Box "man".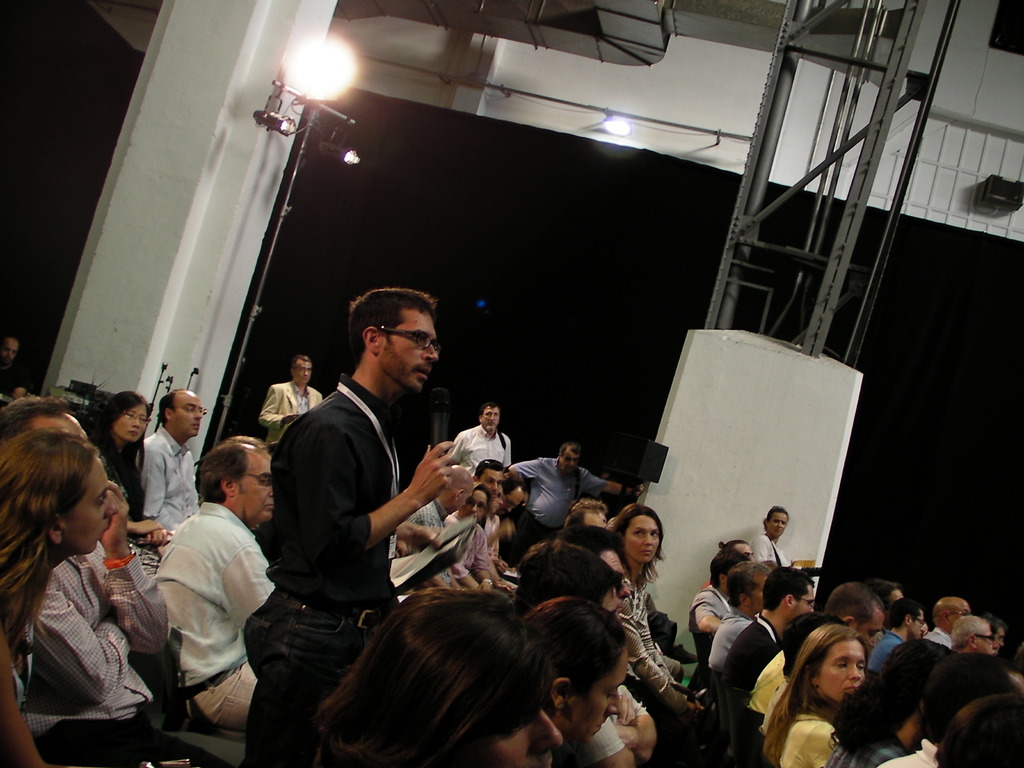
bbox=[0, 330, 25, 414].
